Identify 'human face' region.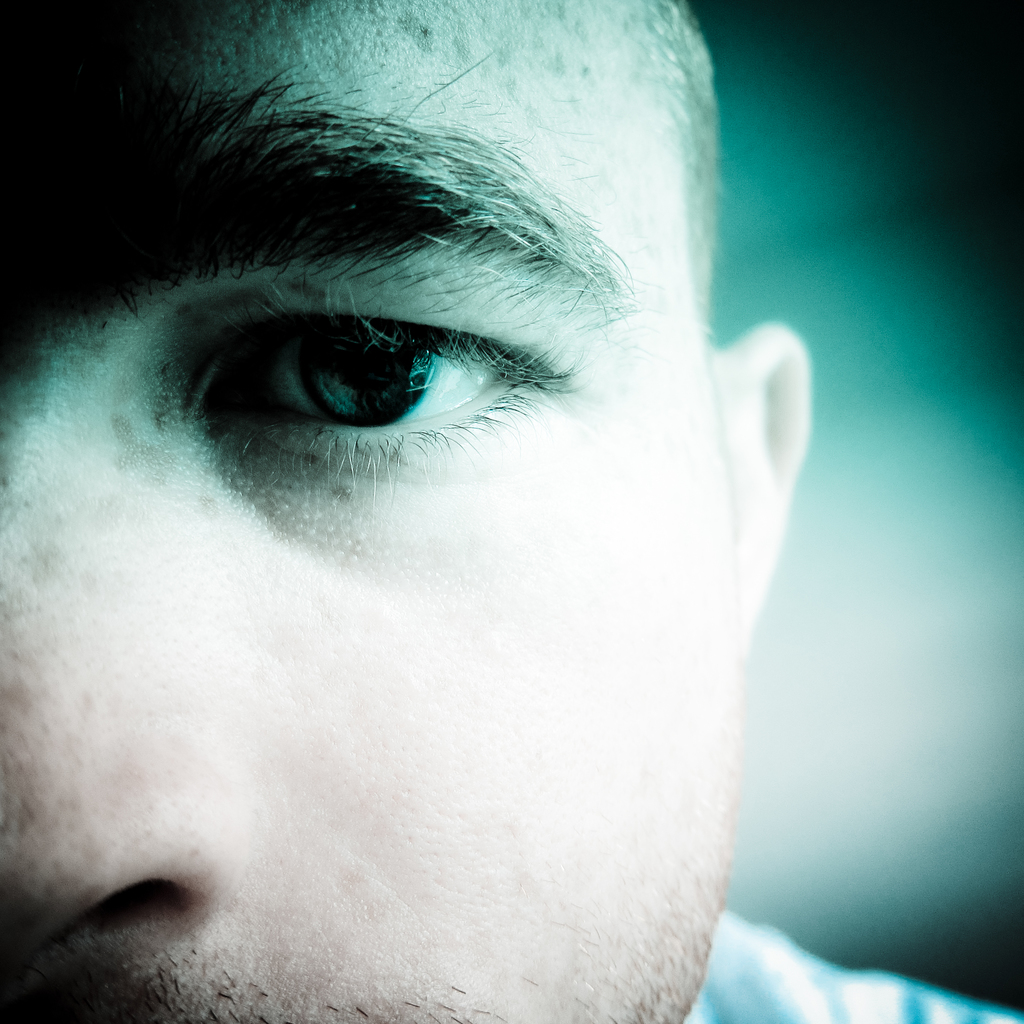
Region: 0:0:758:1023.
